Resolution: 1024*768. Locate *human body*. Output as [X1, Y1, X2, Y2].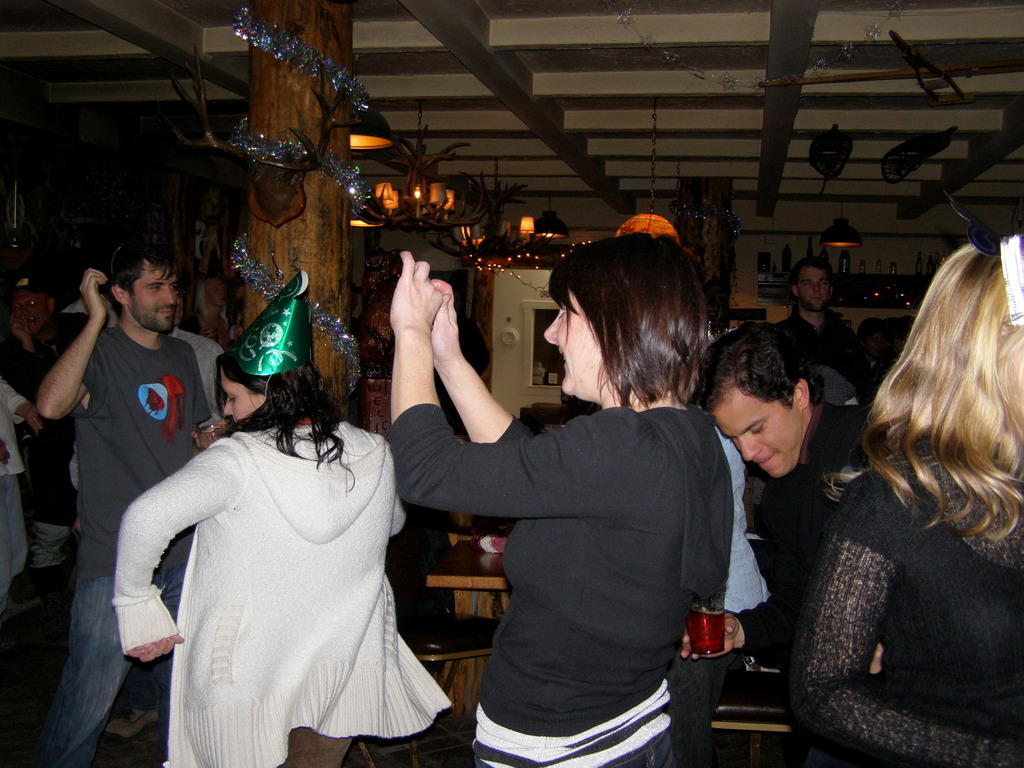
[0, 264, 75, 574].
